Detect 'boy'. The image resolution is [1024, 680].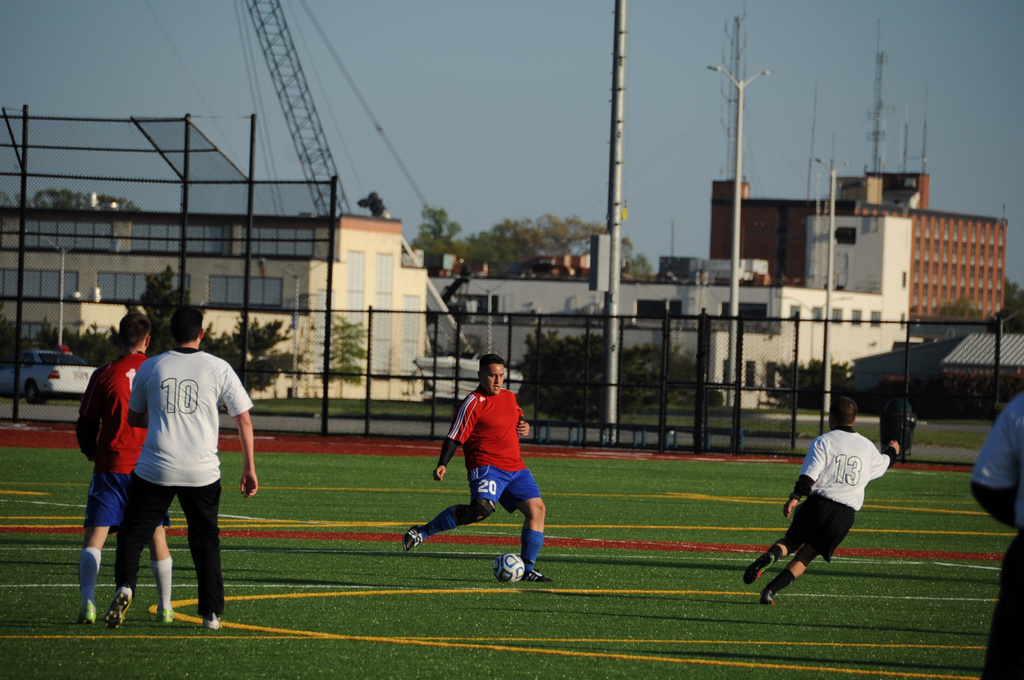
BBox(735, 385, 915, 609).
